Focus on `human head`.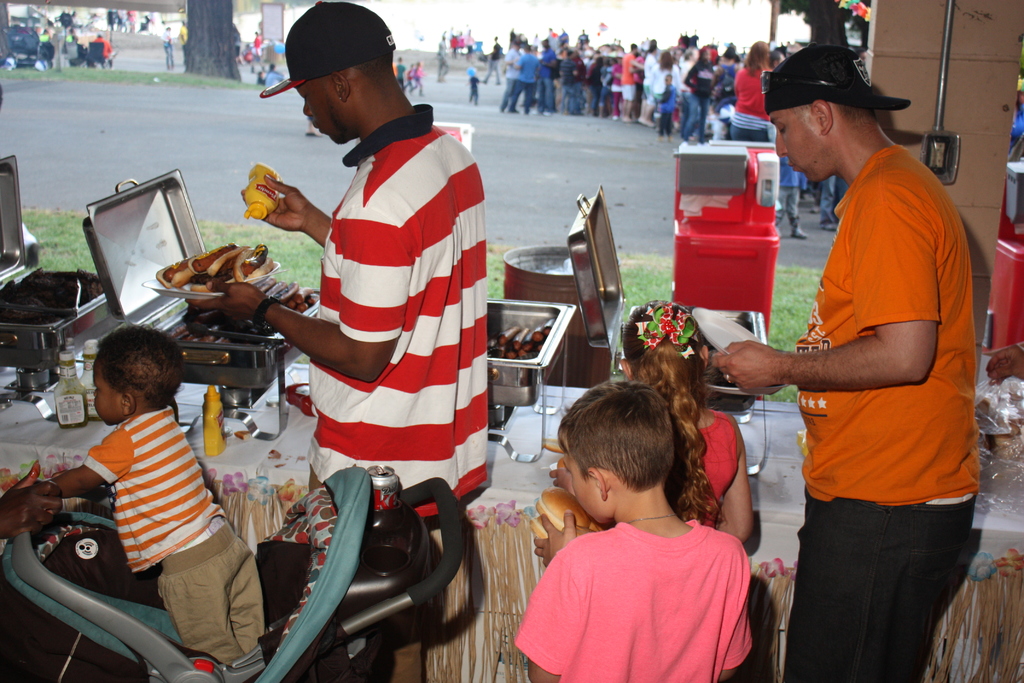
Focused at box(767, 45, 877, 186).
